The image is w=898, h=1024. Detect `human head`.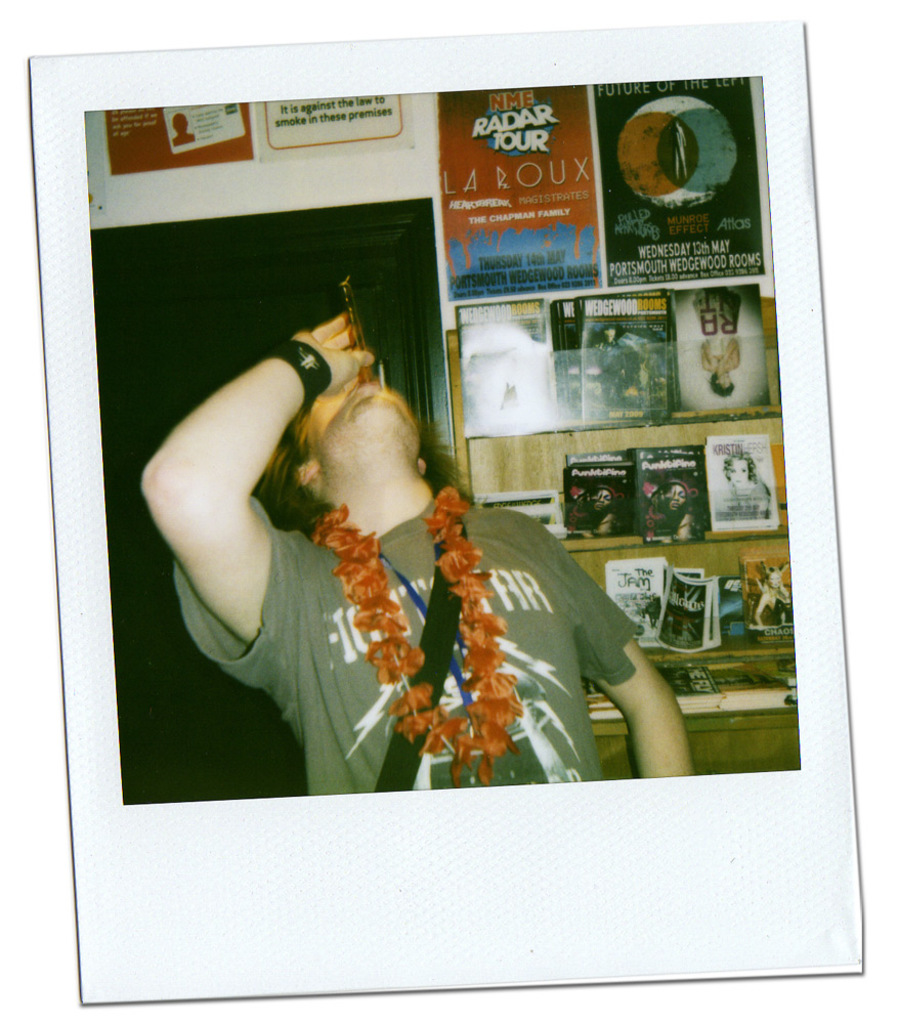
Detection: [713, 370, 735, 395].
